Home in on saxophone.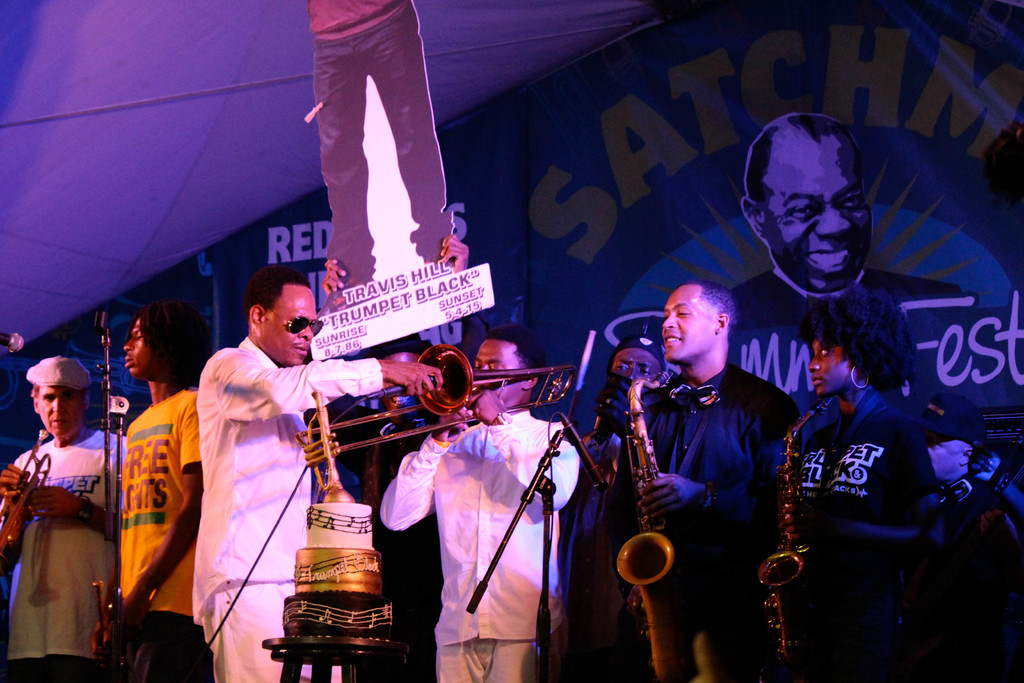
Homed in at [x1=755, y1=386, x2=845, y2=669].
